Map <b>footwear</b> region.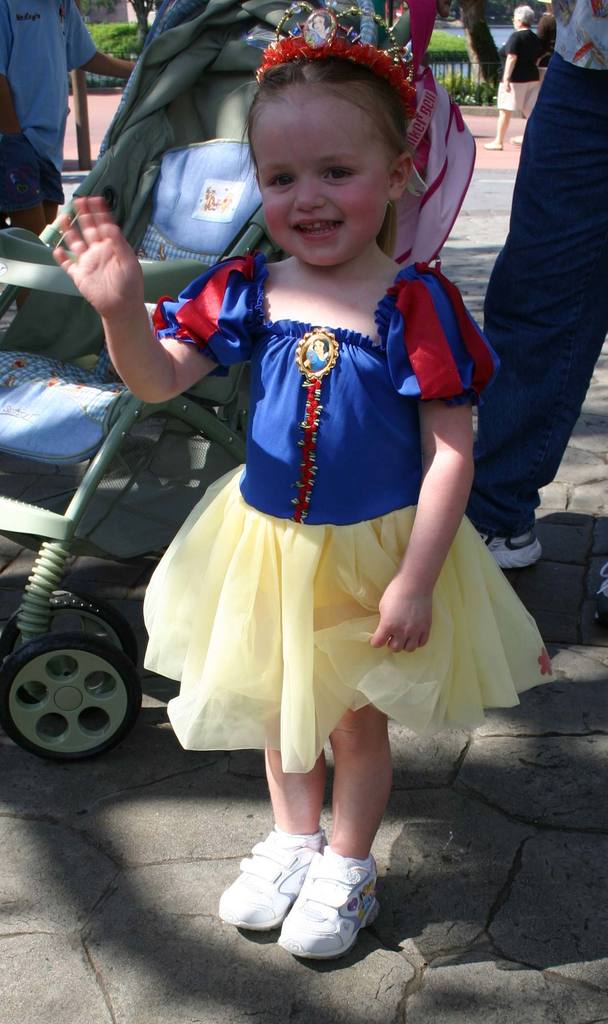
Mapped to {"x1": 213, "y1": 820, "x2": 332, "y2": 935}.
